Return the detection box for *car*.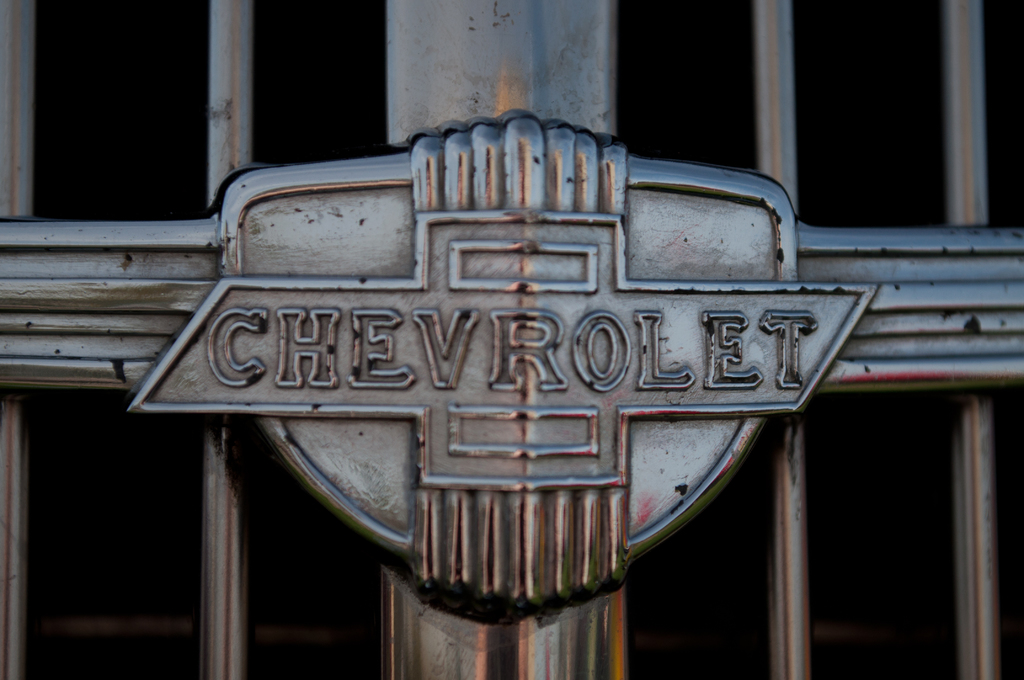
box=[0, 0, 1023, 679].
